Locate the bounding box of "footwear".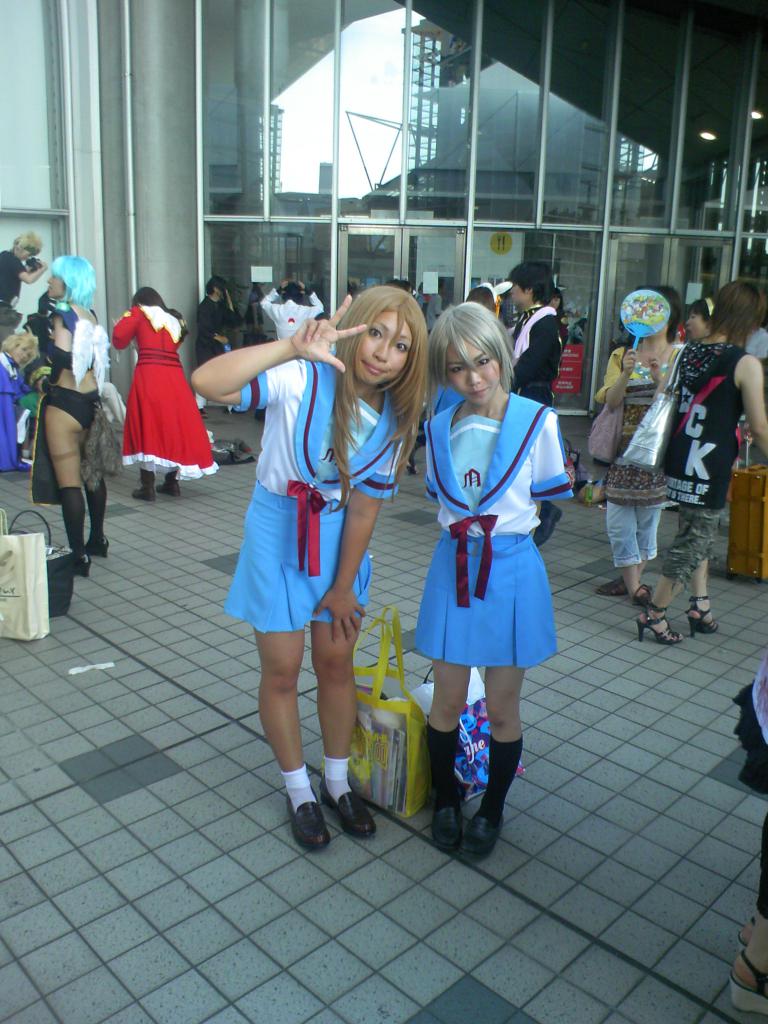
Bounding box: locate(6, 451, 29, 474).
